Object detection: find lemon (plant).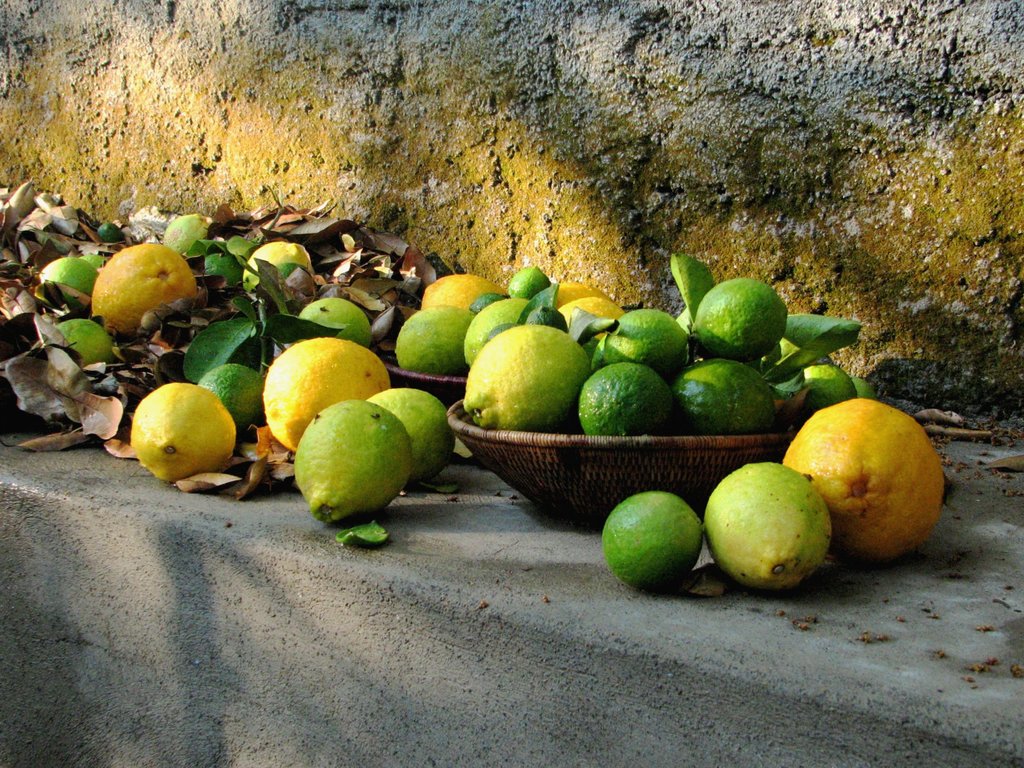
{"left": 238, "top": 241, "right": 312, "bottom": 291}.
